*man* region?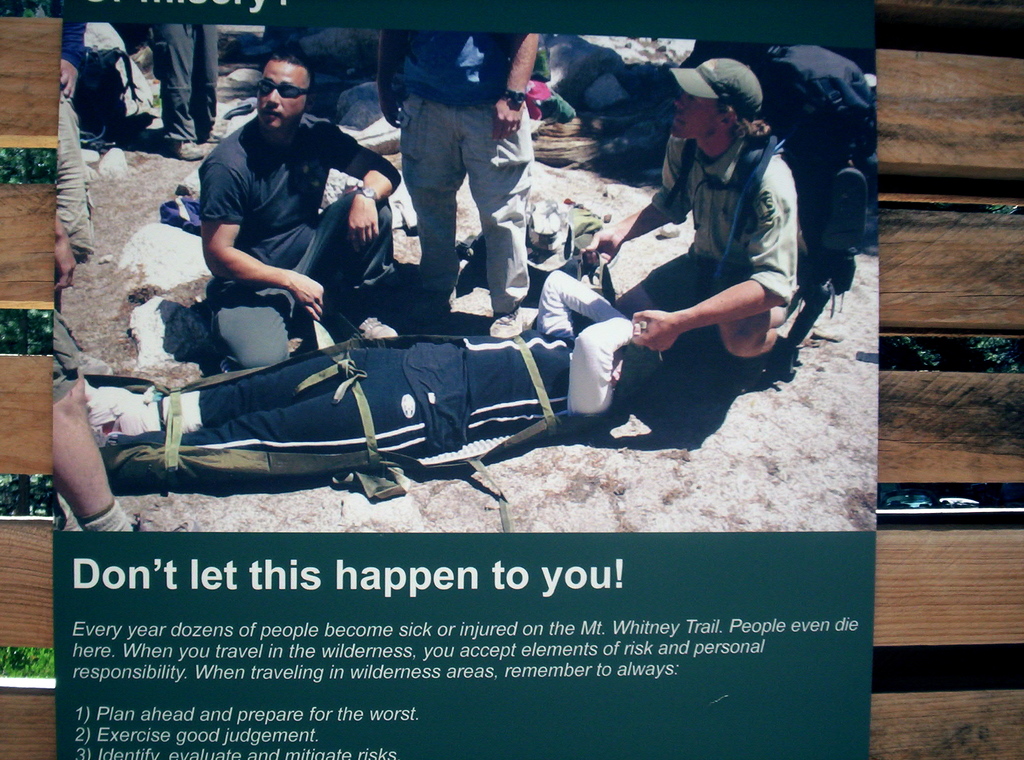
584, 56, 801, 394
